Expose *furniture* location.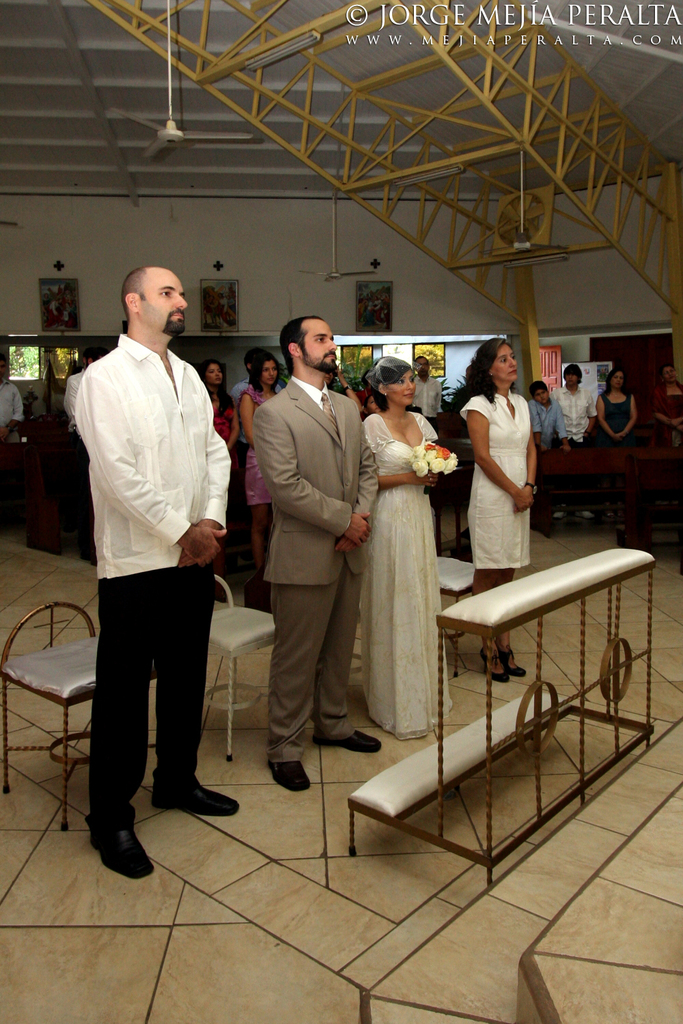
Exposed at l=201, t=571, r=277, b=765.
